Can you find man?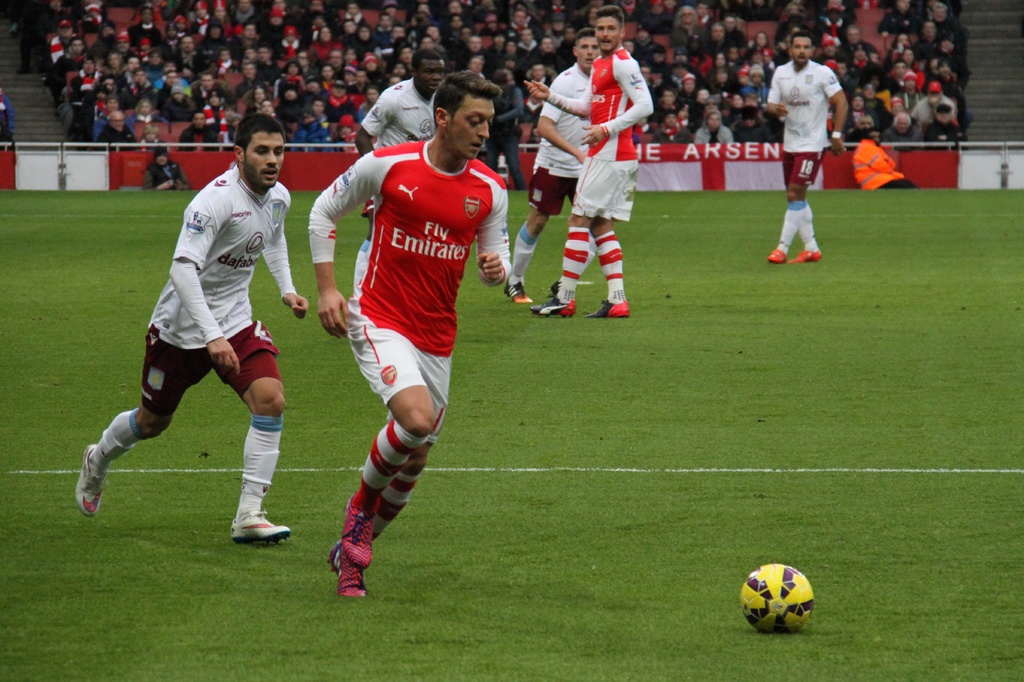
Yes, bounding box: x1=142 y1=137 x2=196 y2=194.
